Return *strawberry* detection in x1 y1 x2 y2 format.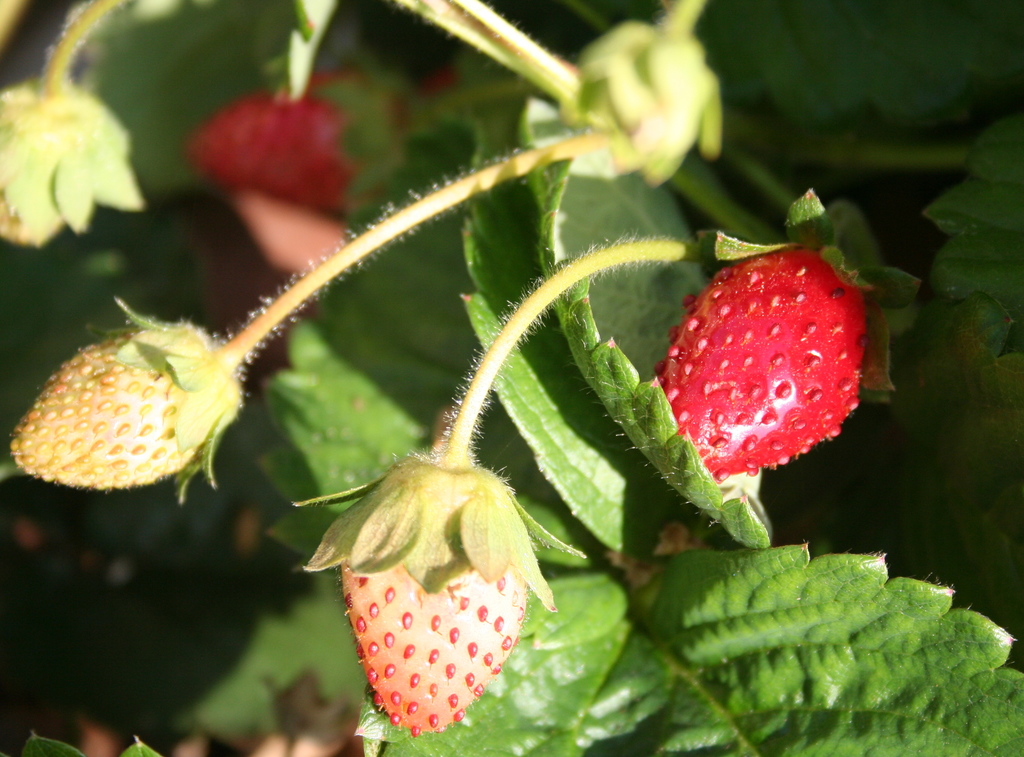
0 290 249 508.
